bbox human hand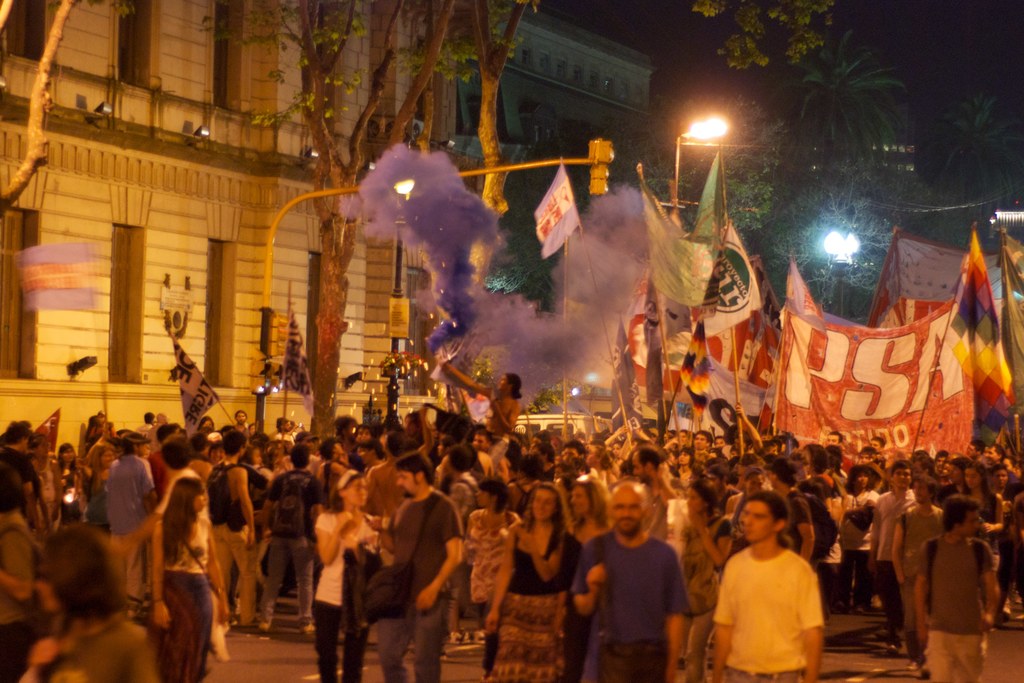
(243,531,255,552)
